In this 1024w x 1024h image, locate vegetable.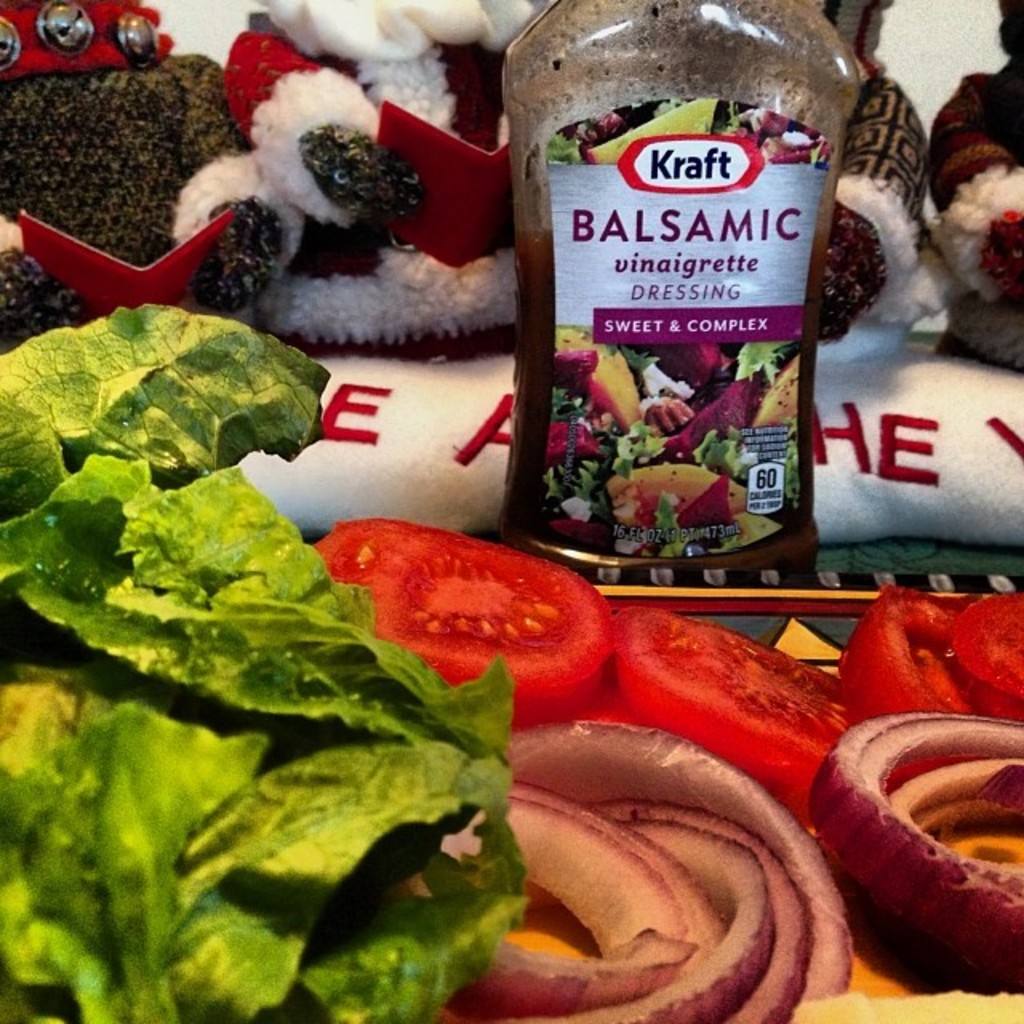
Bounding box: (314, 518, 597, 722).
